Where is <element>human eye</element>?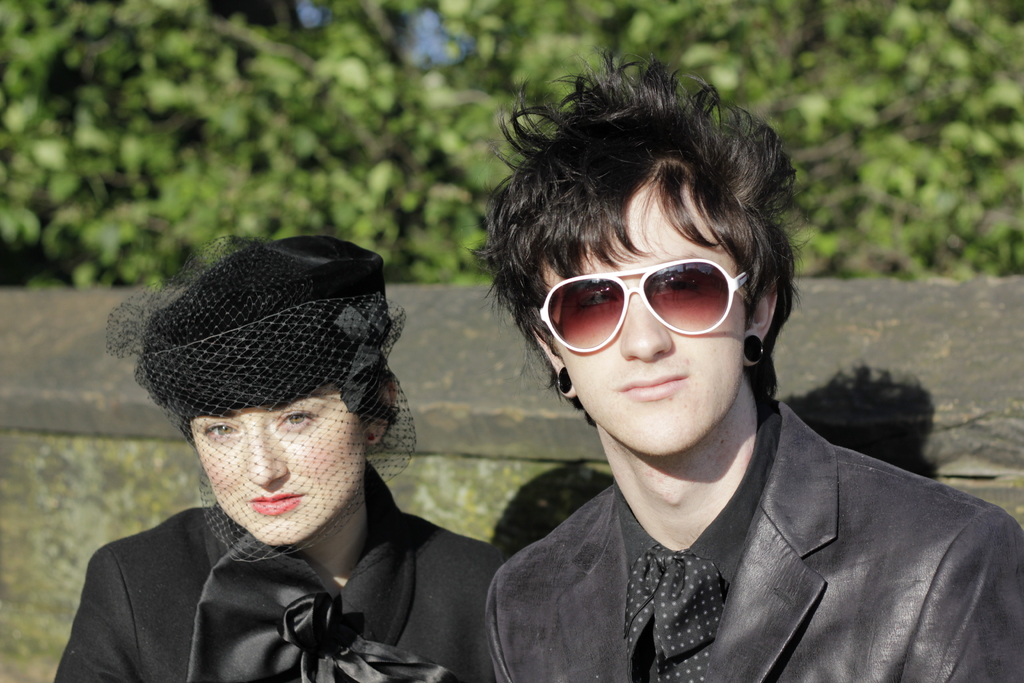
<box>573,292,616,317</box>.
